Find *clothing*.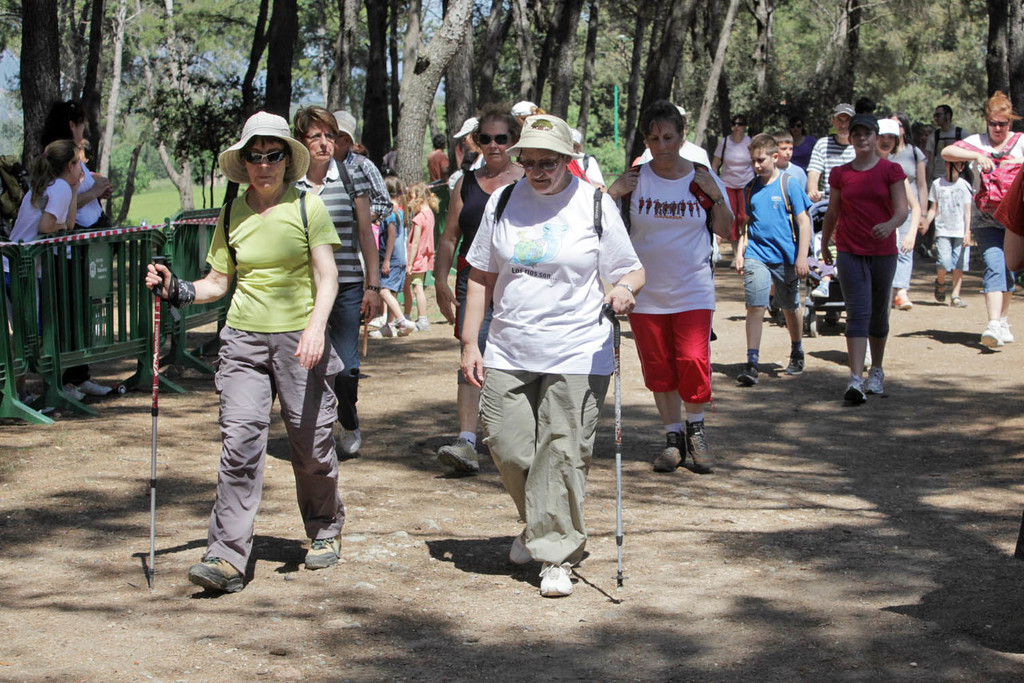
(465, 116, 629, 547).
